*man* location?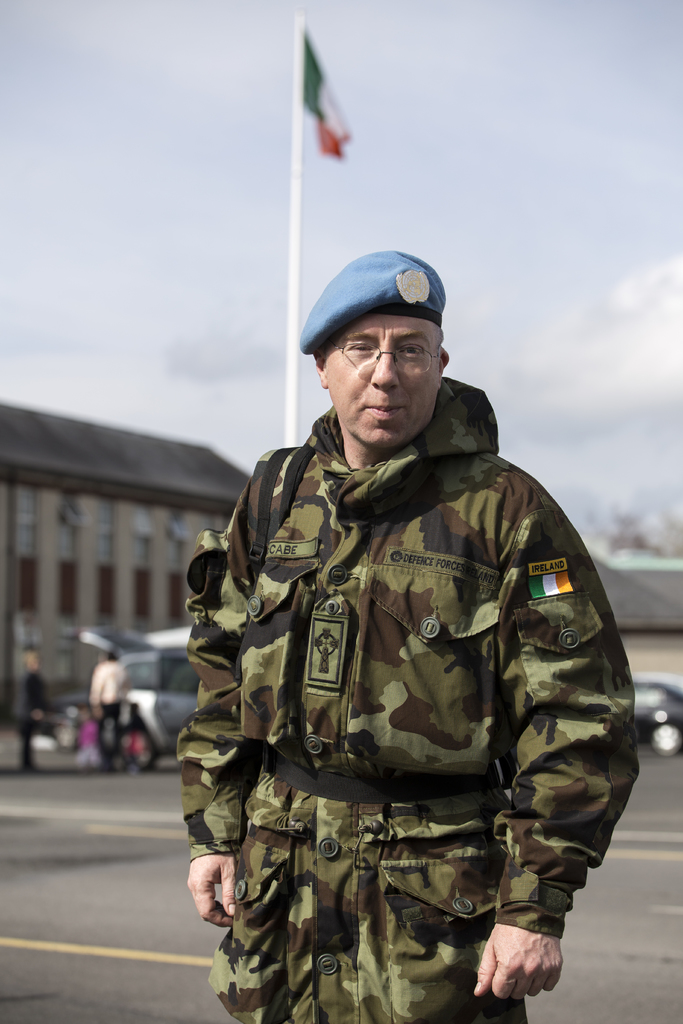
left=176, top=213, right=636, bottom=1023
